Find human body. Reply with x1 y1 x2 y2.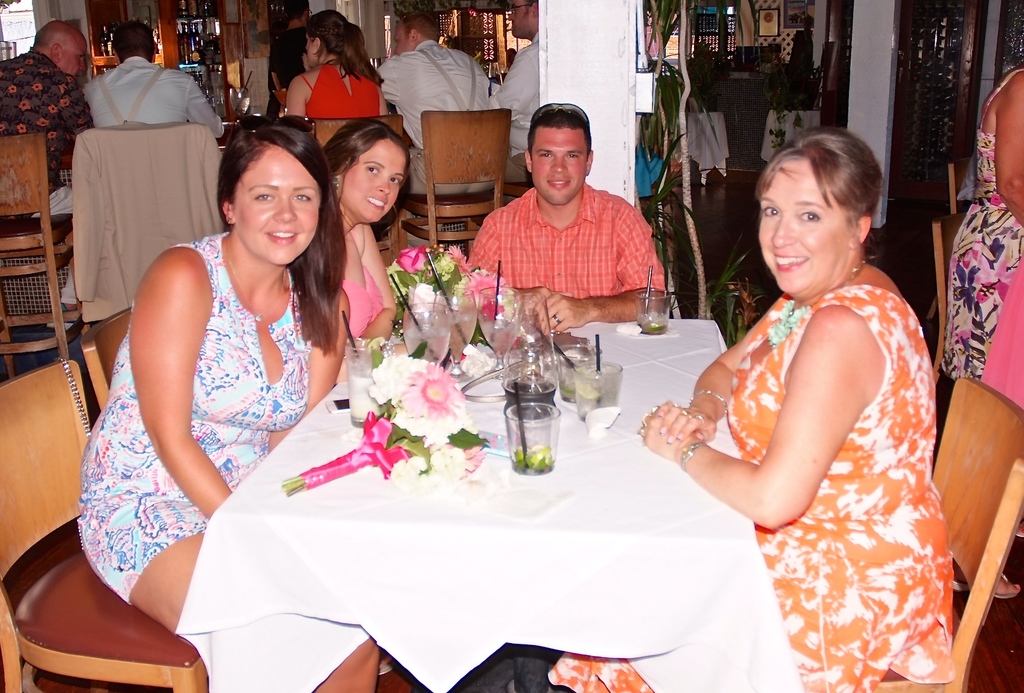
86 21 221 142.
